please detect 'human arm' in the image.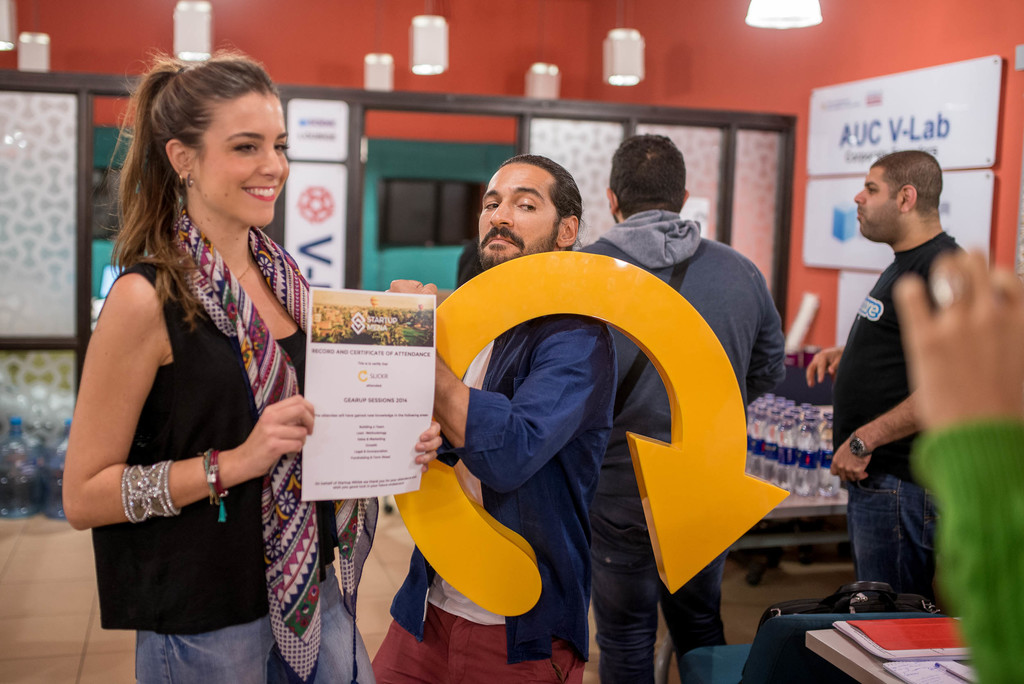
detection(895, 256, 1023, 683).
